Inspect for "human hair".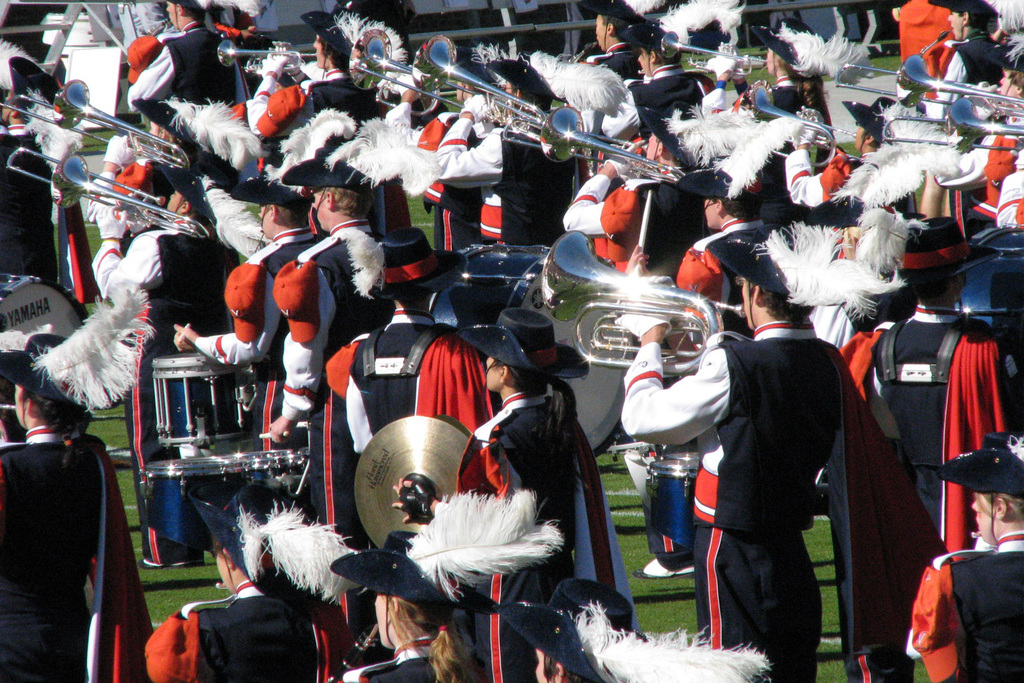
Inspection: crop(320, 37, 352, 79).
